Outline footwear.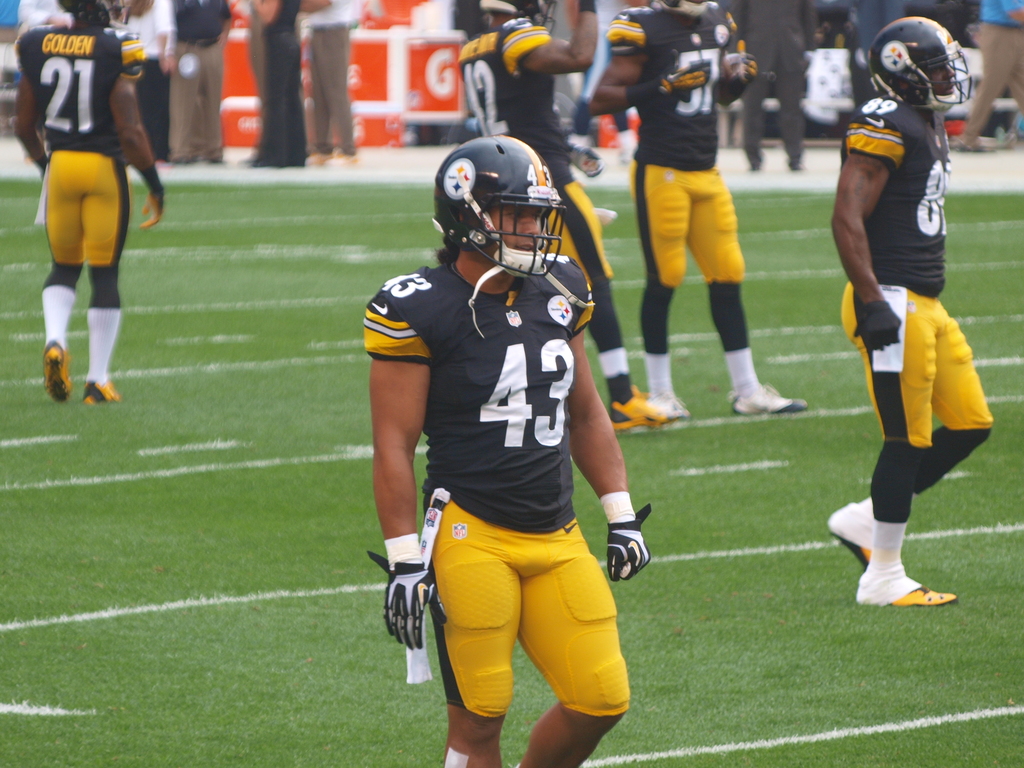
Outline: 327,150,358,166.
